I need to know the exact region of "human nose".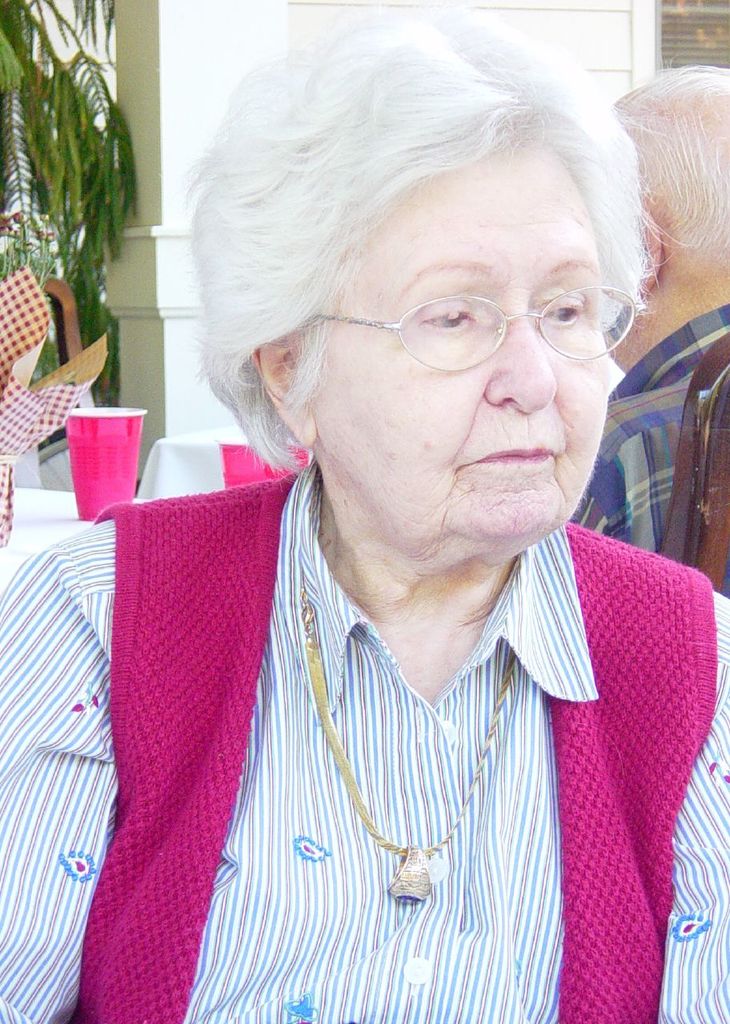
Region: [left=480, top=300, right=560, bottom=411].
